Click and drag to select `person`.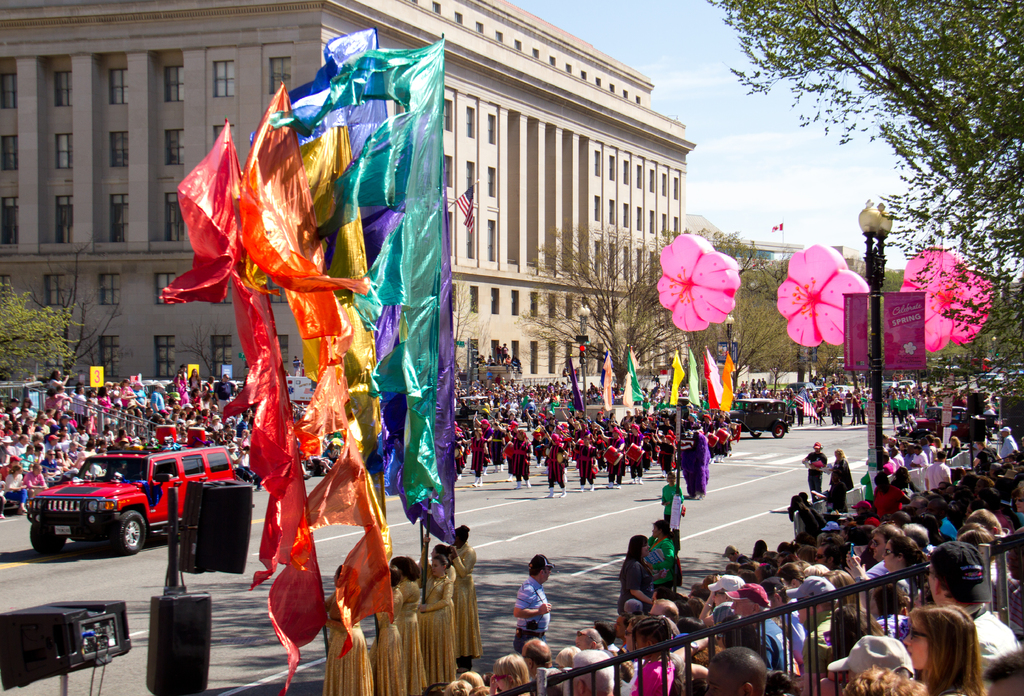
Selection: 490/422/505/474.
